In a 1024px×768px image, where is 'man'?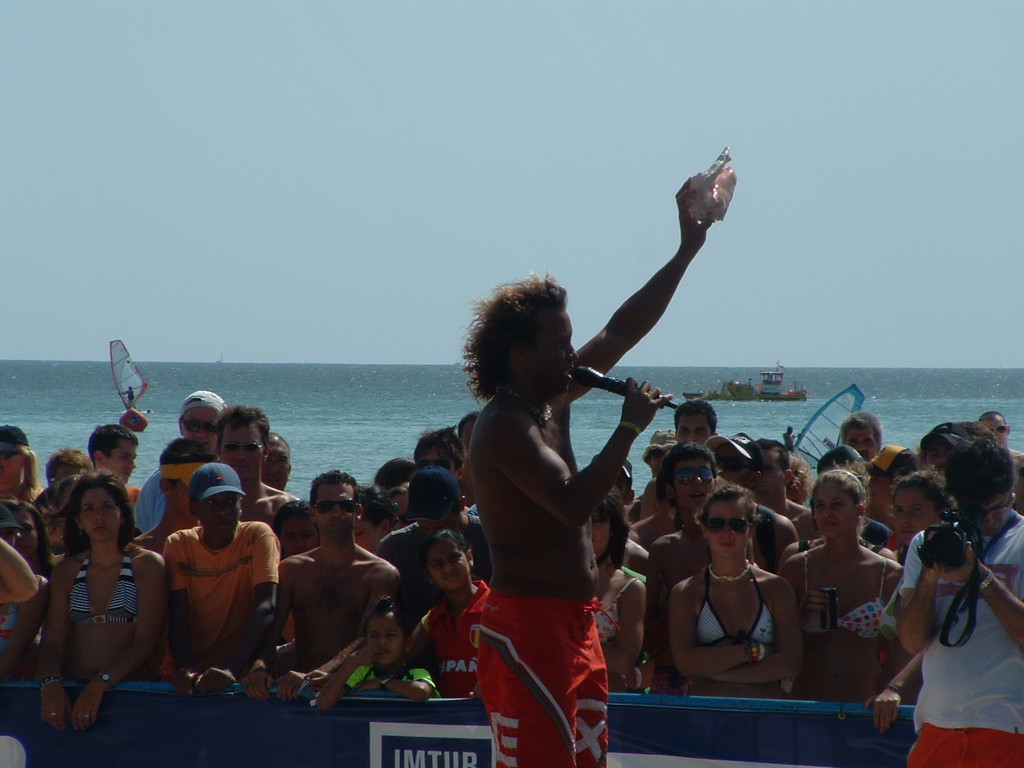
<region>662, 403, 741, 478</region>.
